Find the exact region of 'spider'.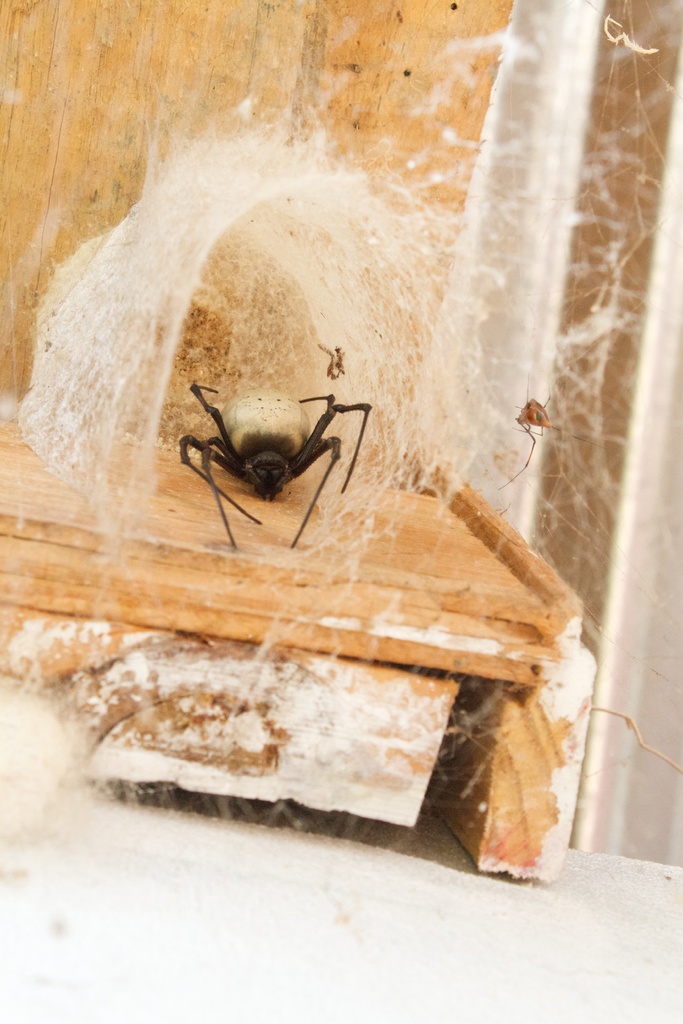
Exact region: bbox=(179, 383, 372, 554).
